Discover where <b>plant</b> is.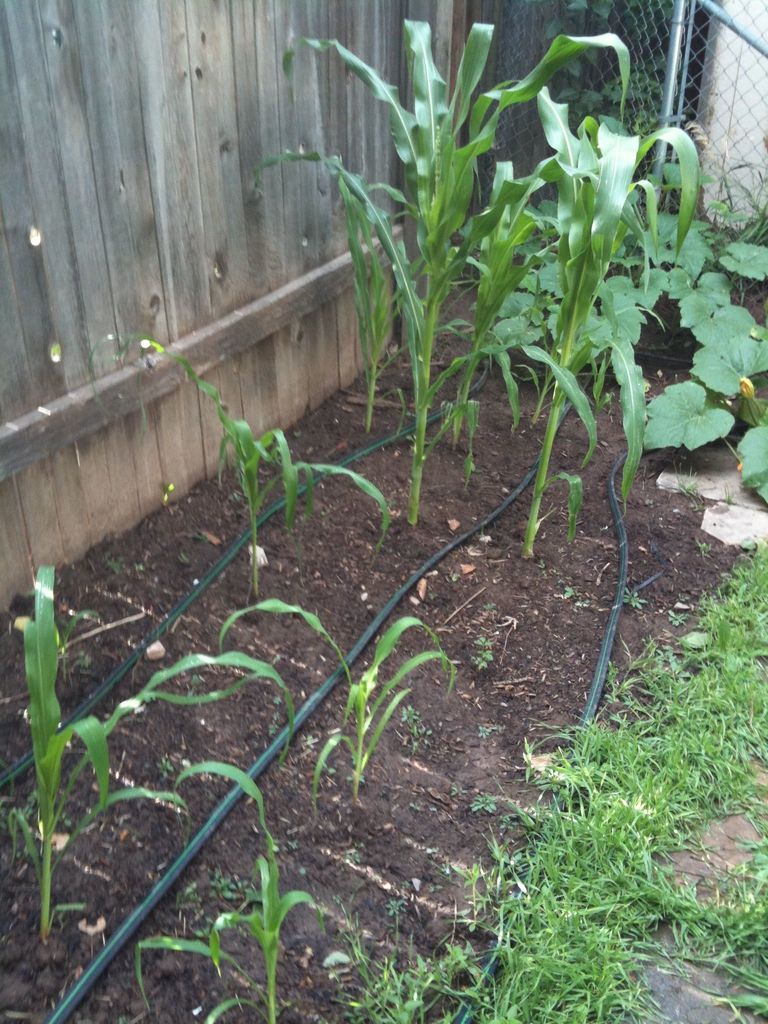
Discovered at locate(471, 723, 504, 749).
